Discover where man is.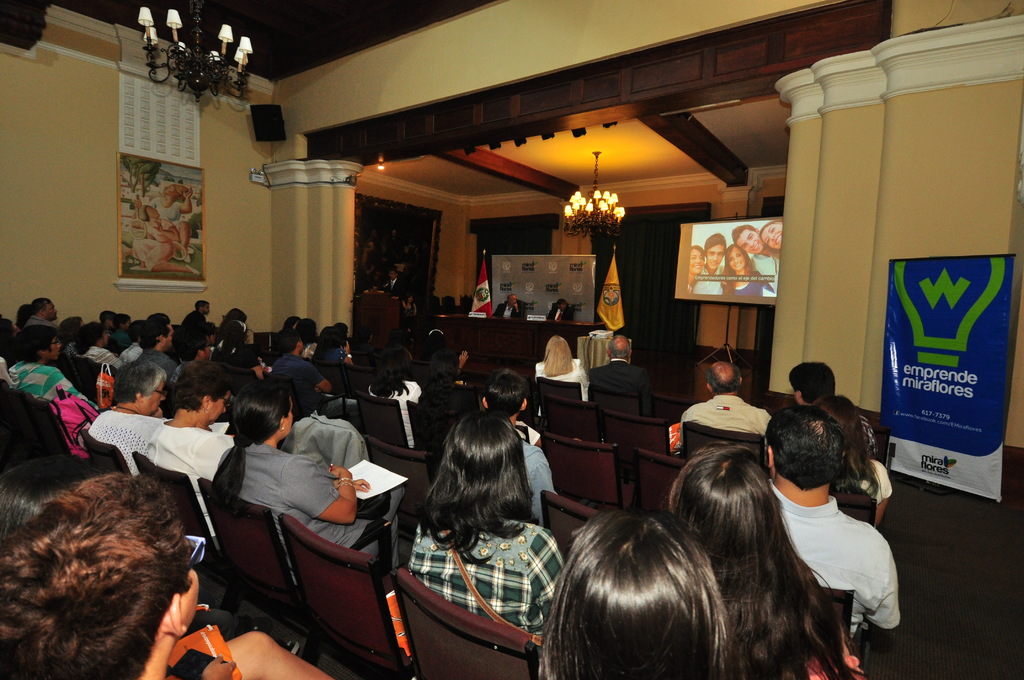
Discovered at crop(687, 230, 728, 298).
